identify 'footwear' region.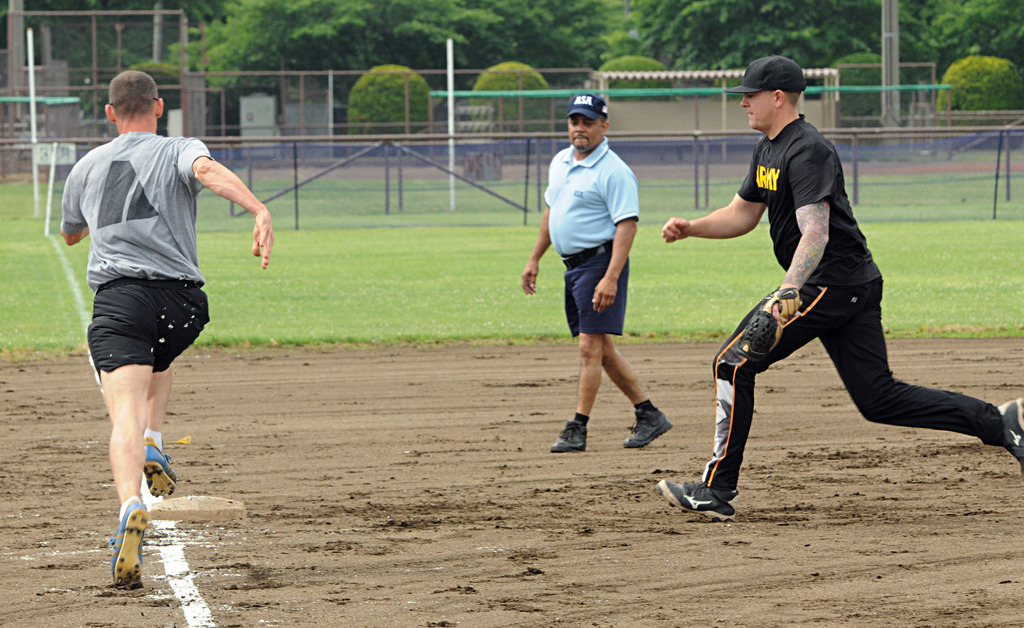
Region: [left=625, top=403, right=669, bottom=453].
